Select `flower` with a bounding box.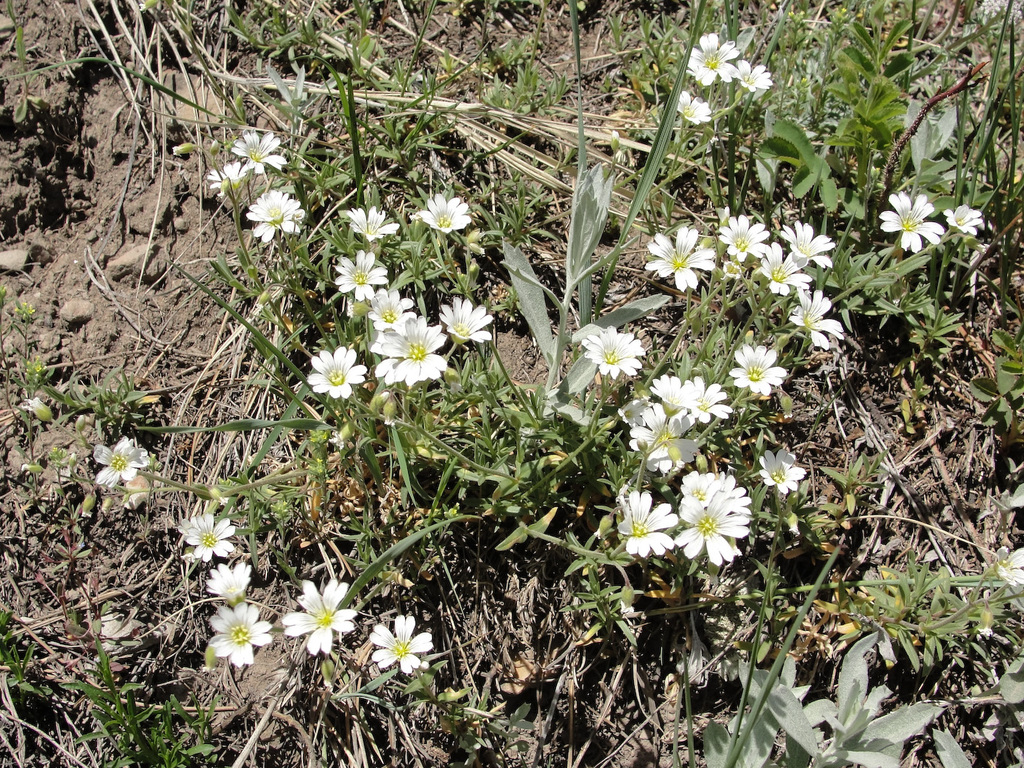
(758,451,805,488).
